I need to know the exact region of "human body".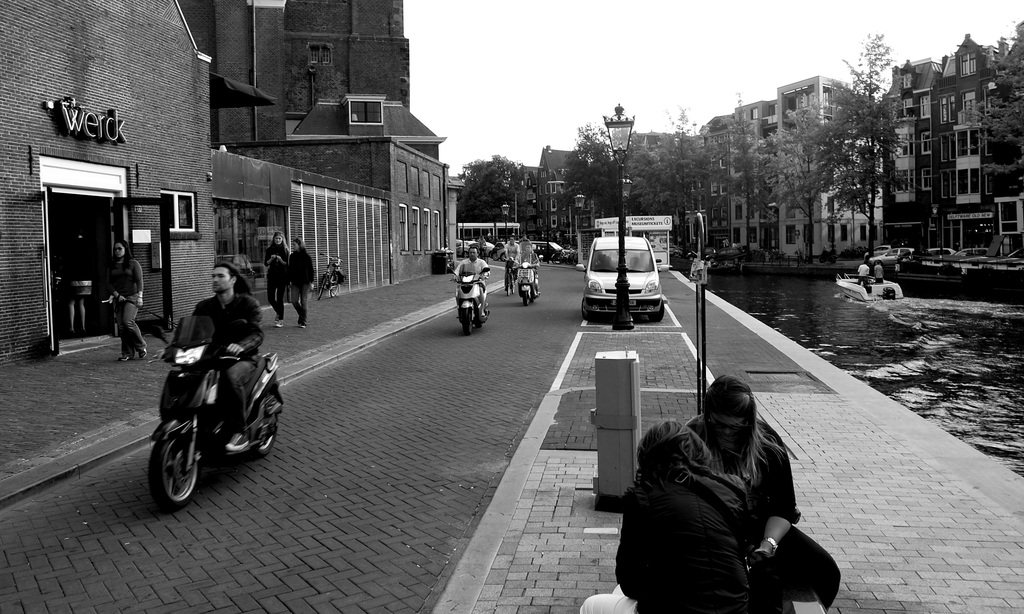
Region: box(517, 252, 540, 280).
